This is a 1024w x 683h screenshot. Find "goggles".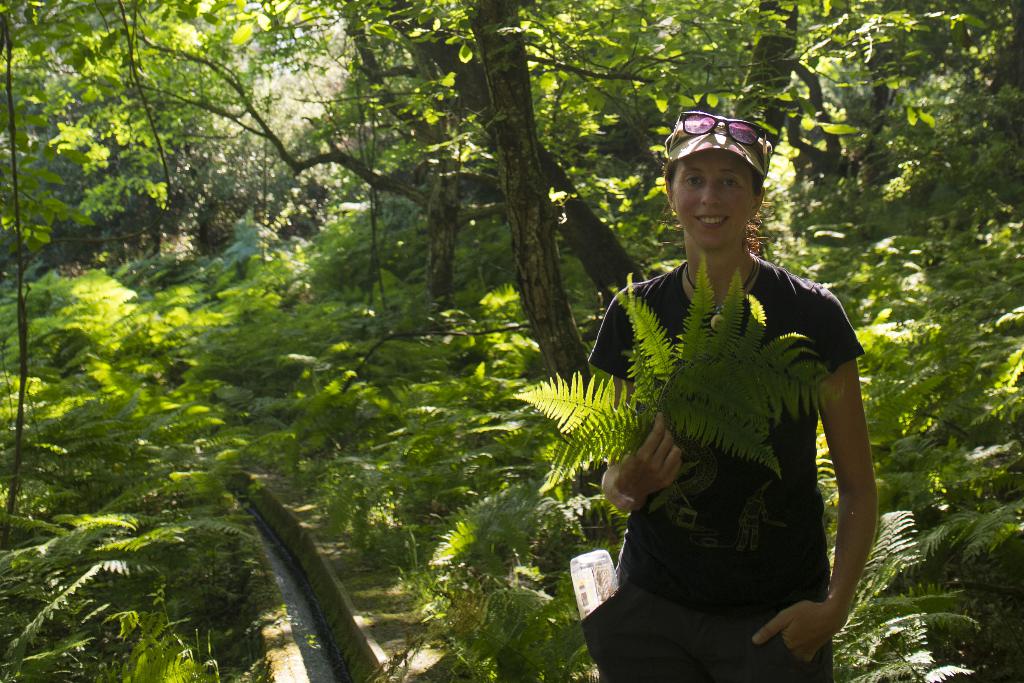
Bounding box: l=666, t=103, r=770, b=168.
